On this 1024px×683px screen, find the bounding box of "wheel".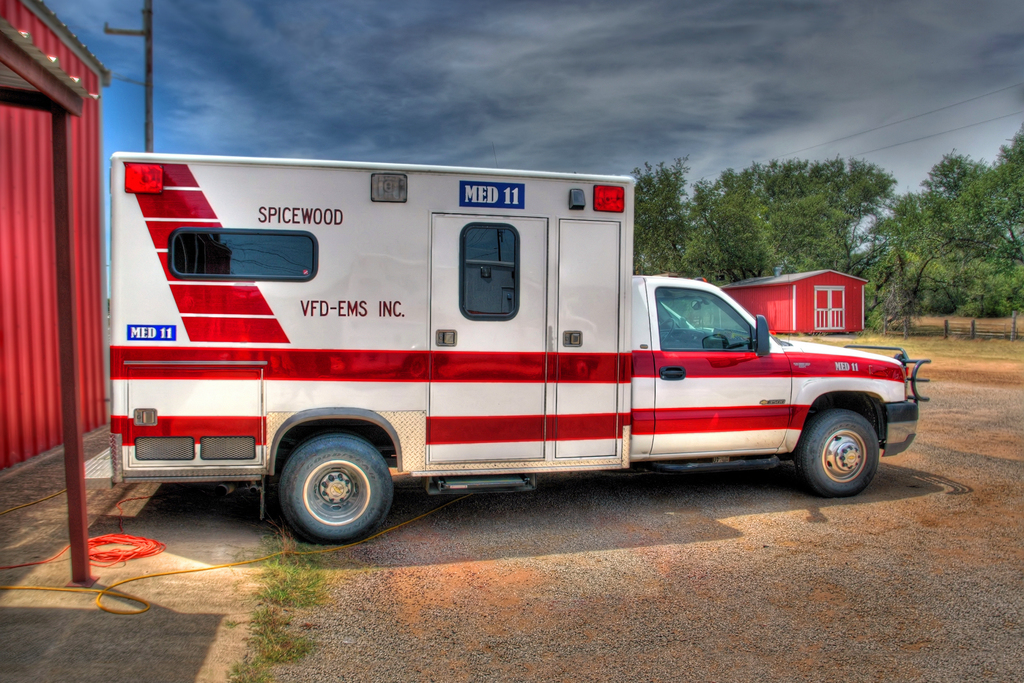
Bounding box: [797, 405, 881, 496].
